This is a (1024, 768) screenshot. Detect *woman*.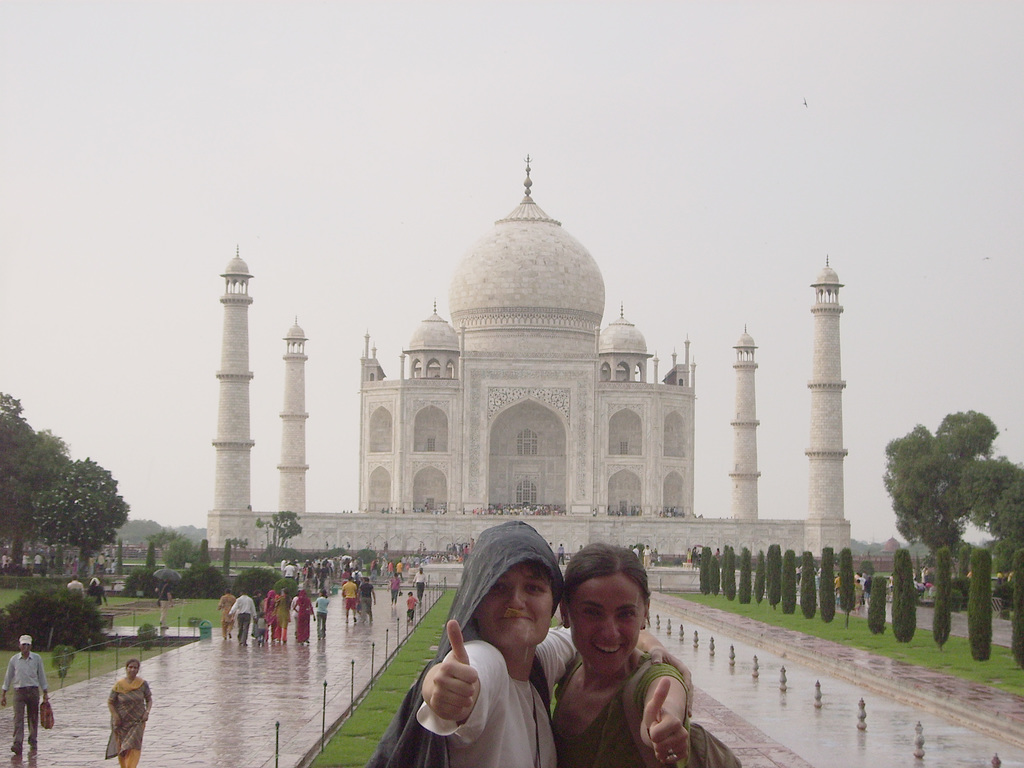
{"x1": 278, "y1": 591, "x2": 287, "y2": 642}.
